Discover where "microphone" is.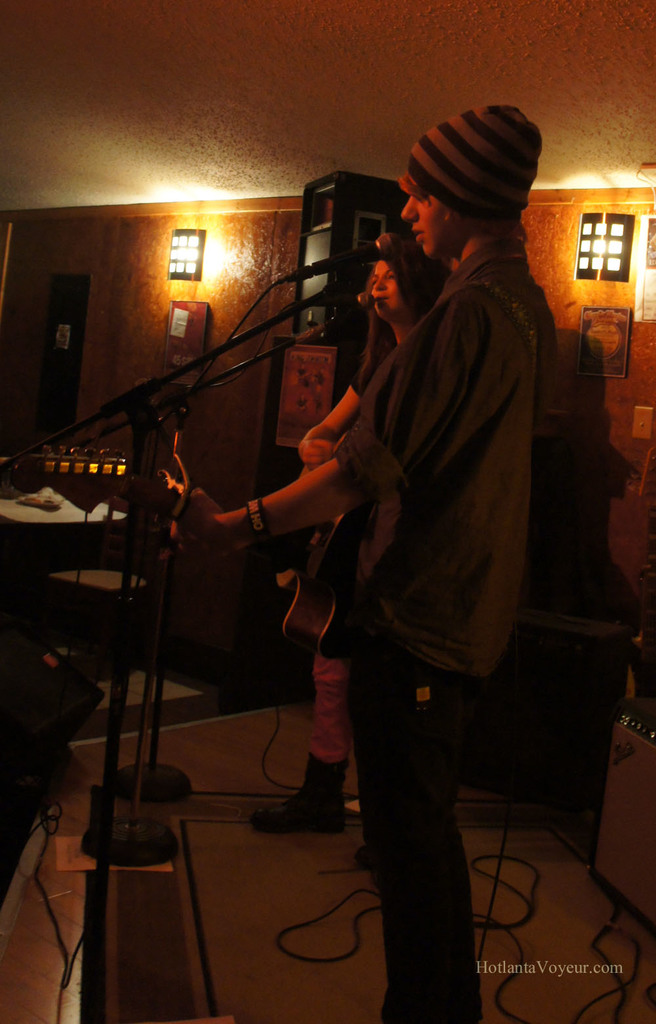
Discovered at bbox=[279, 226, 408, 282].
